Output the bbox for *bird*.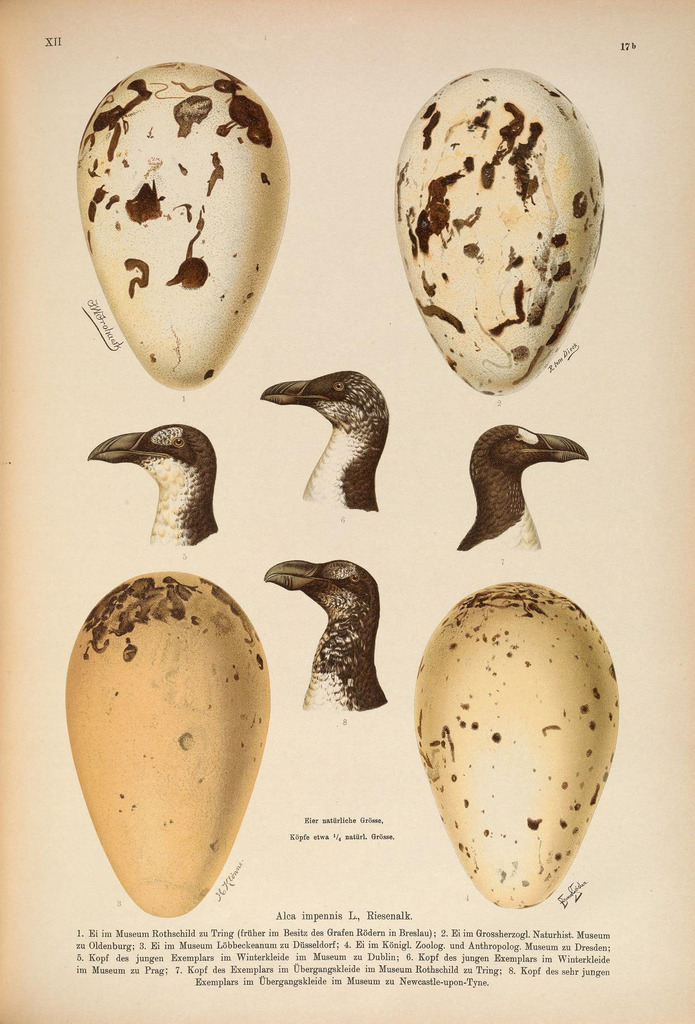
left=81, top=422, right=219, bottom=547.
